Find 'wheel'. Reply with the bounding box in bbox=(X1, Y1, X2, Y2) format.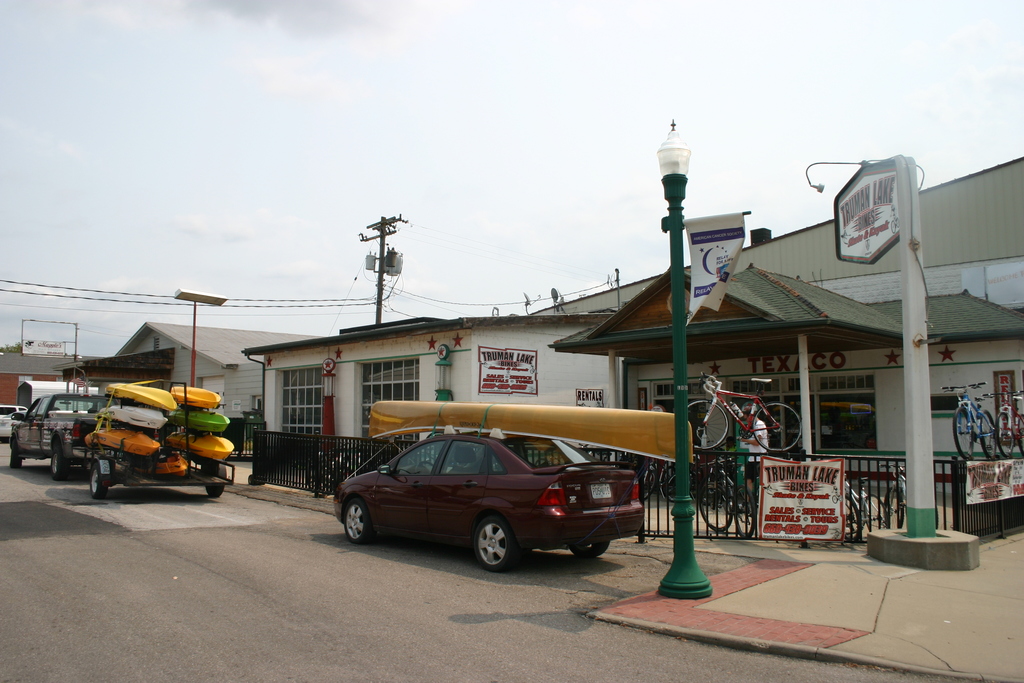
bbox=(637, 471, 656, 498).
